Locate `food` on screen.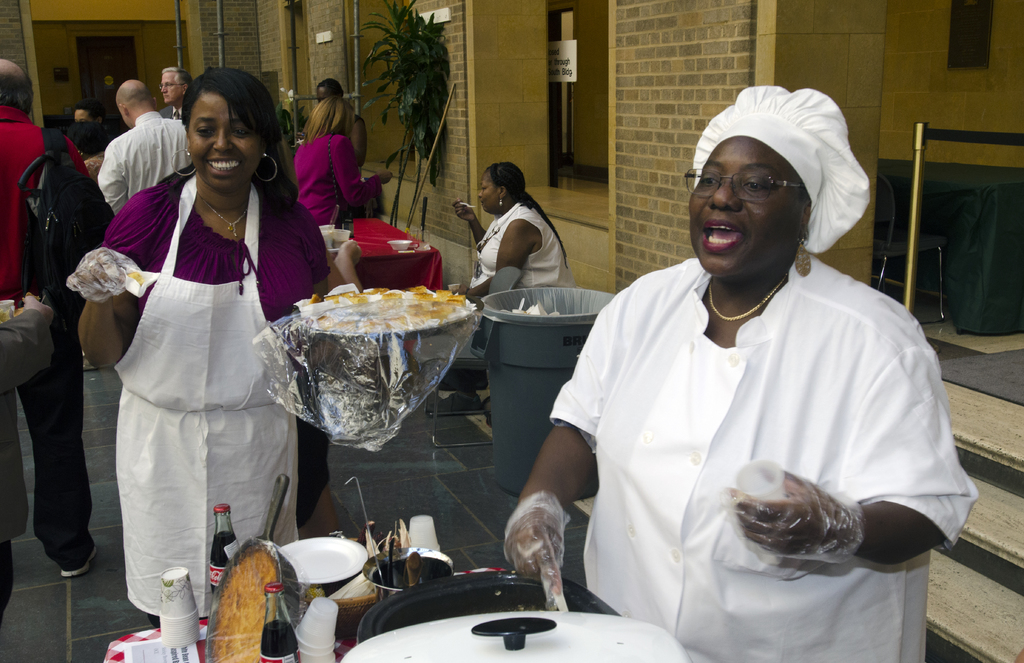
On screen at bbox=(204, 641, 265, 662).
